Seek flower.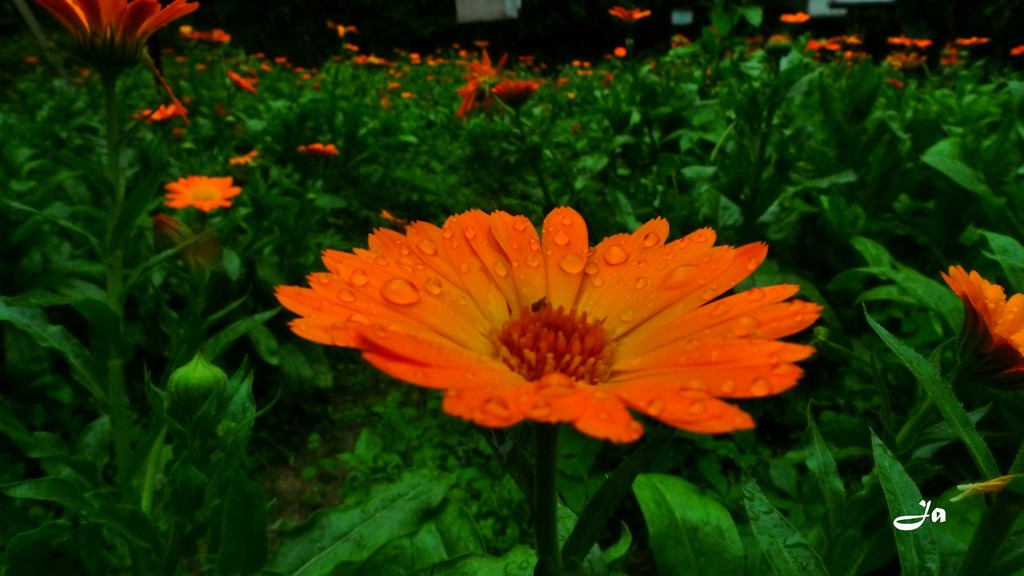
780,11,813,25.
